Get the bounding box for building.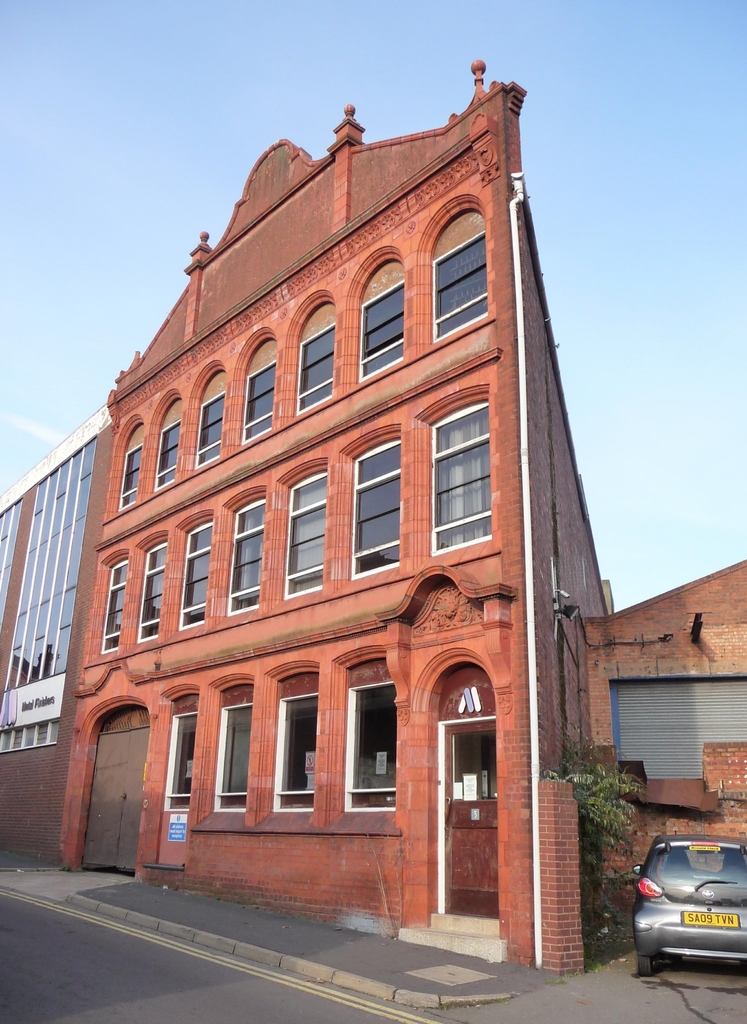
Rect(589, 561, 746, 908).
